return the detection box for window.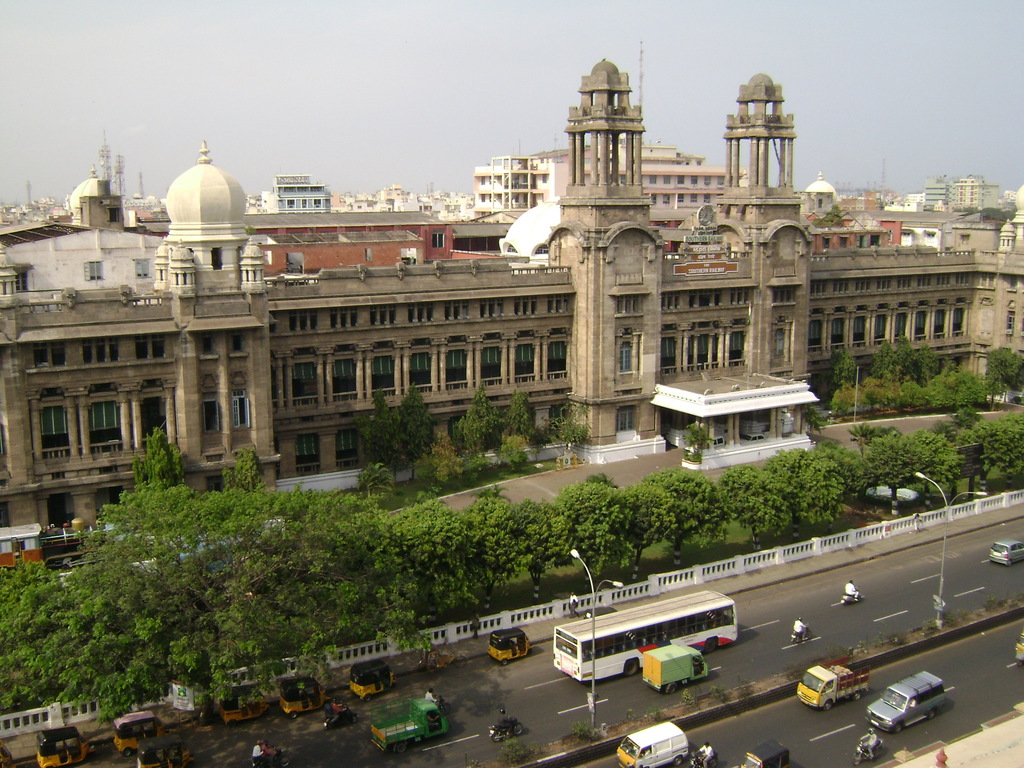
bbox(227, 339, 244, 358).
